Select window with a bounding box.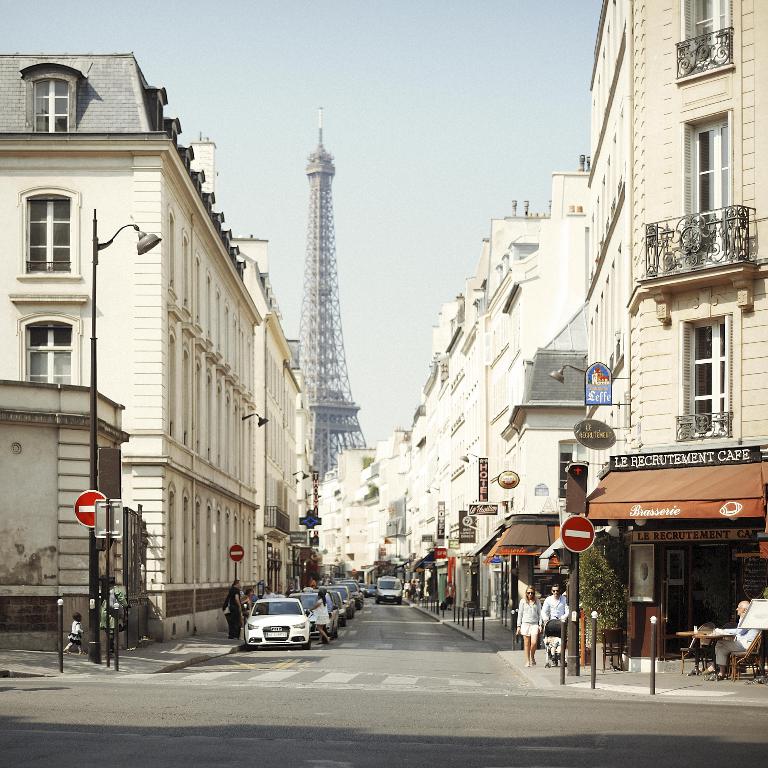
locate(672, 316, 732, 443).
